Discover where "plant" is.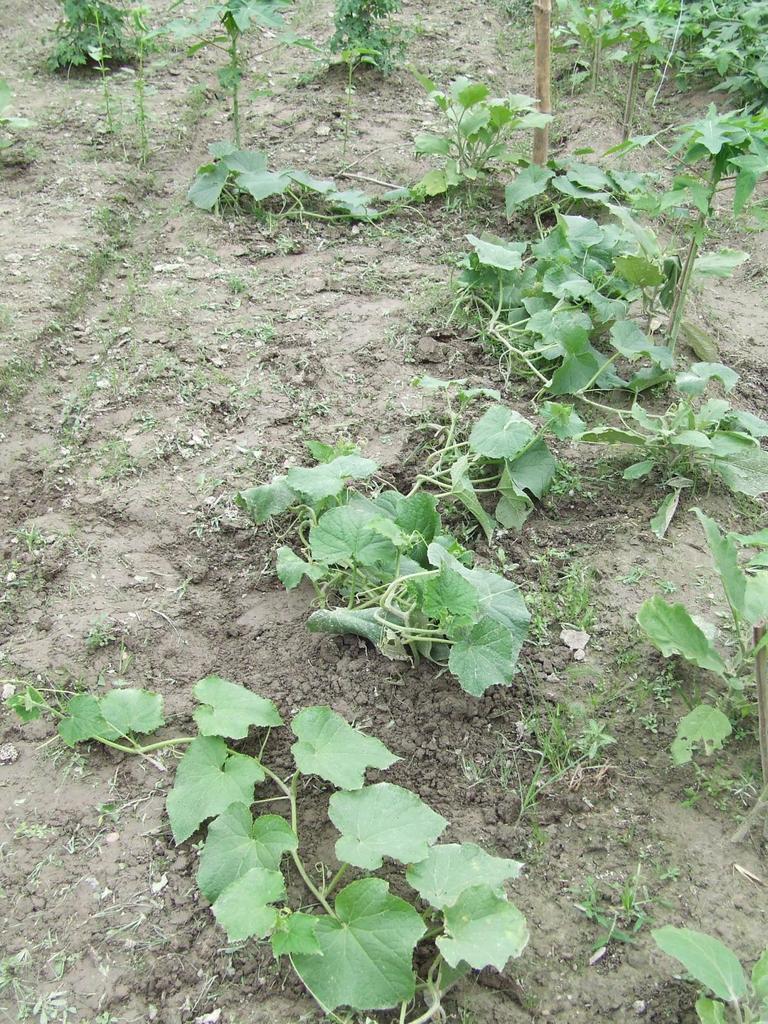
Discovered at (651, 934, 763, 1023).
